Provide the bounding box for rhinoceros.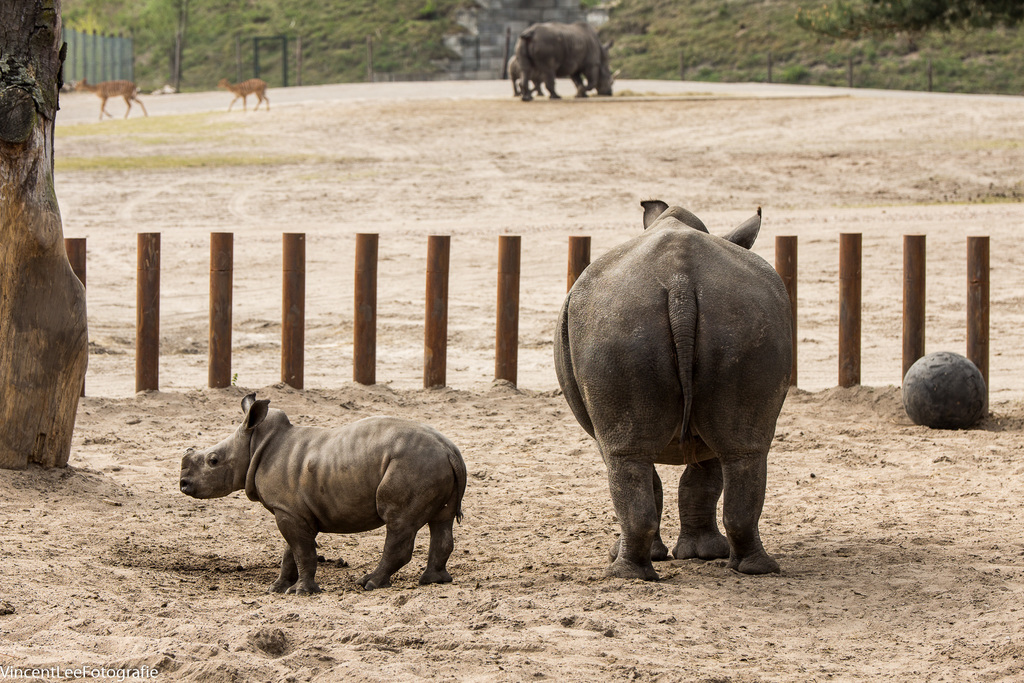
[left=508, top=18, right=614, bottom=101].
